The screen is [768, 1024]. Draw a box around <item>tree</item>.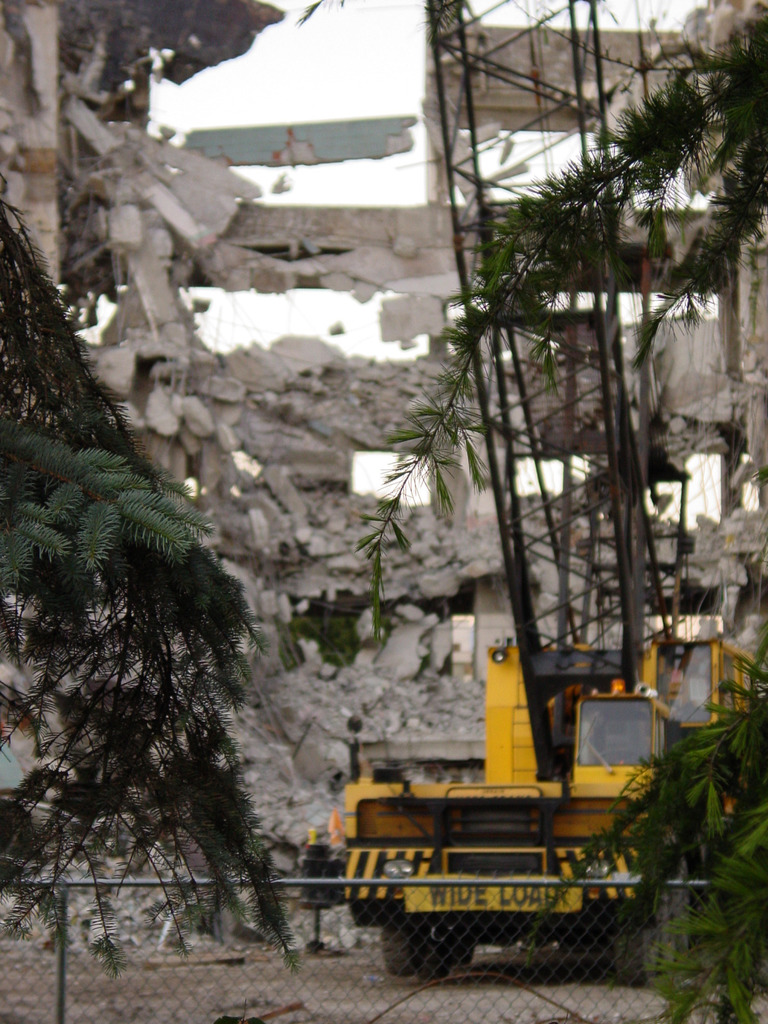
rect(358, 4, 765, 636).
